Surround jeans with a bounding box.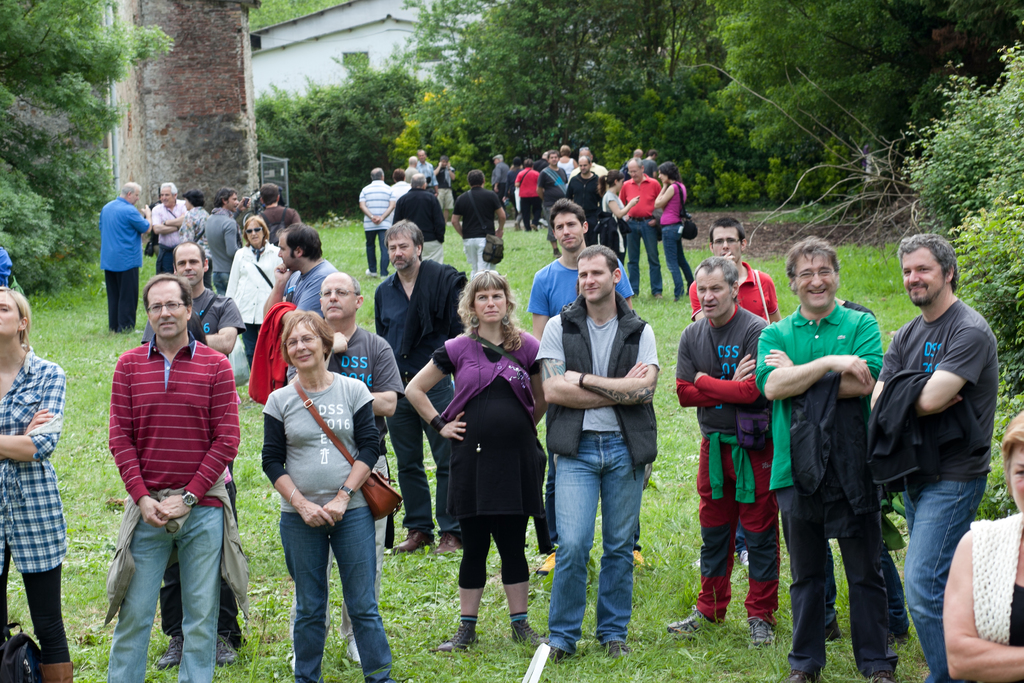
900/478/985/682.
